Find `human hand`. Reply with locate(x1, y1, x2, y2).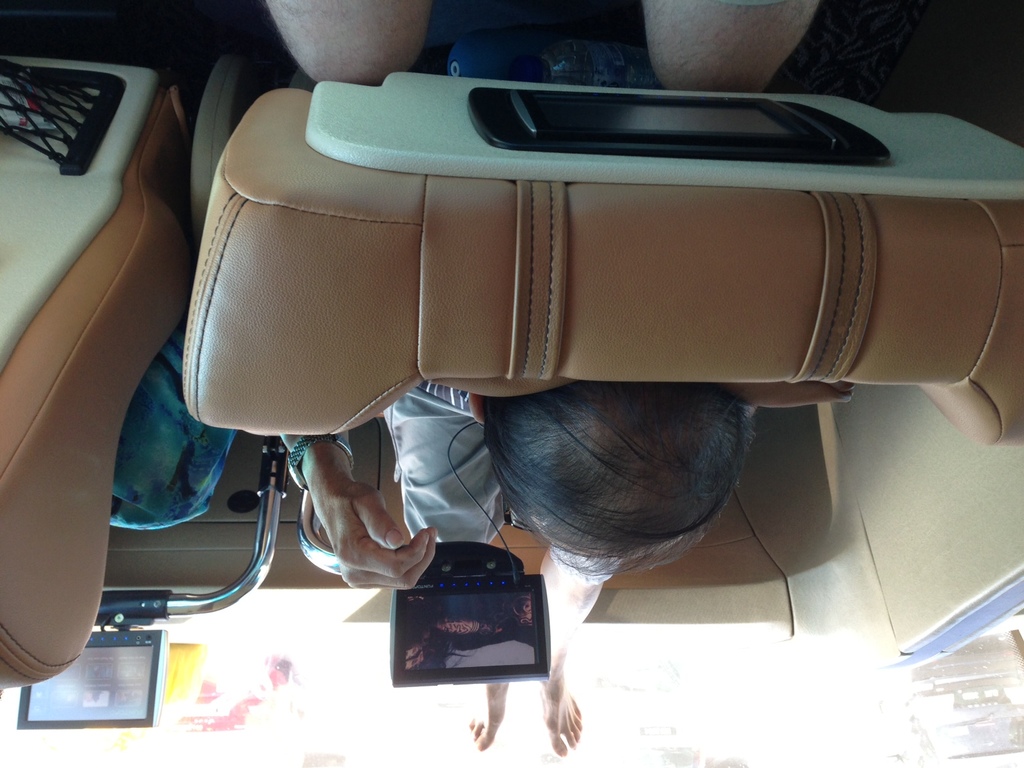
locate(314, 476, 438, 591).
